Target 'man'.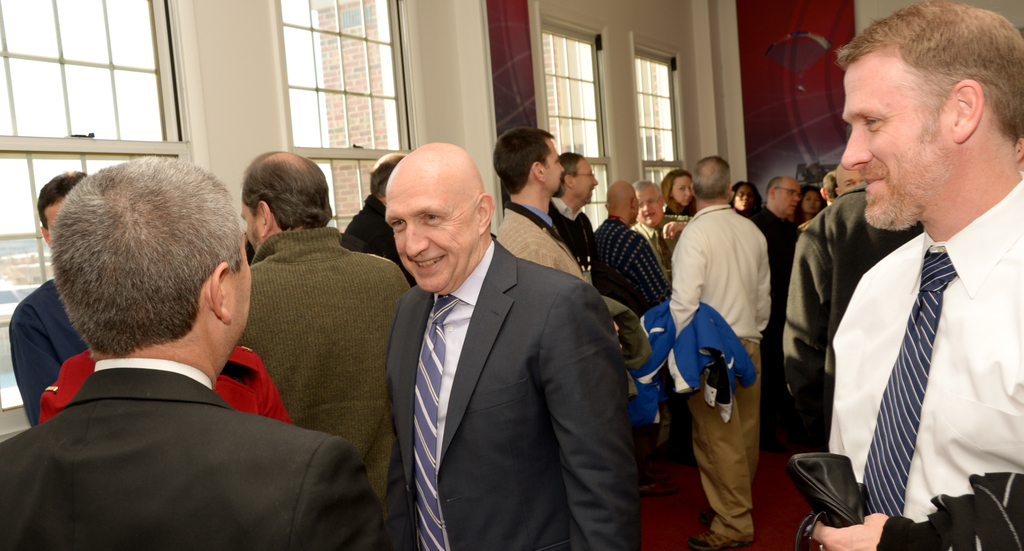
Target region: <region>338, 149, 406, 260</region>.
